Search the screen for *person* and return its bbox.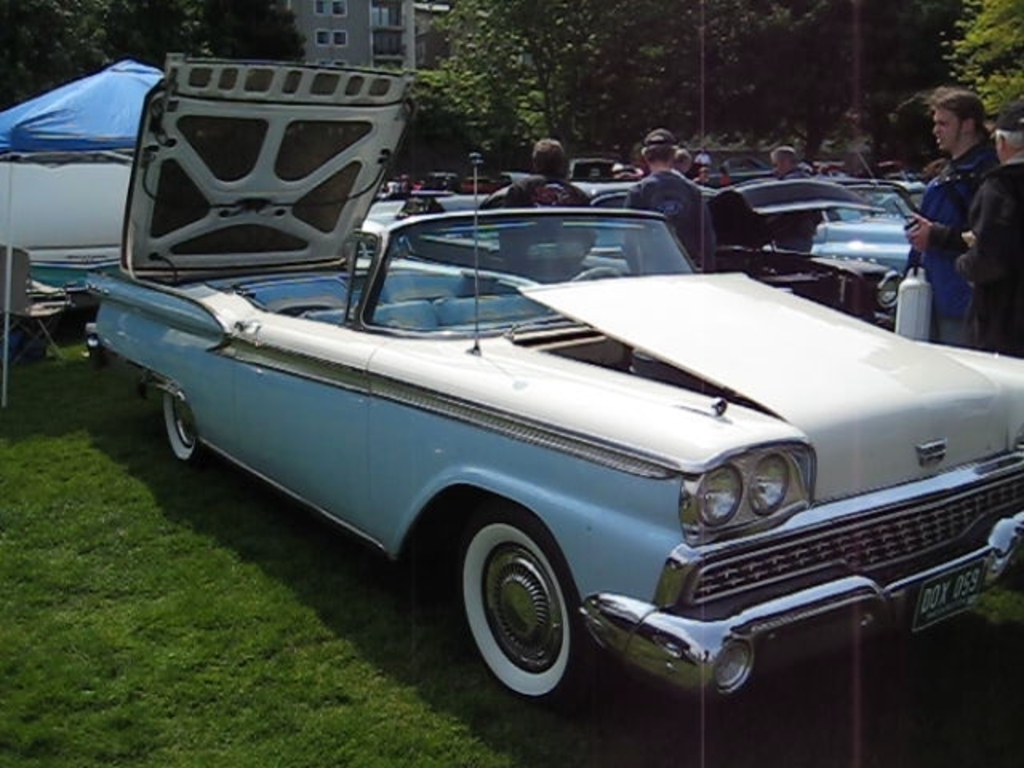
Found: 904:109:1022:349.
